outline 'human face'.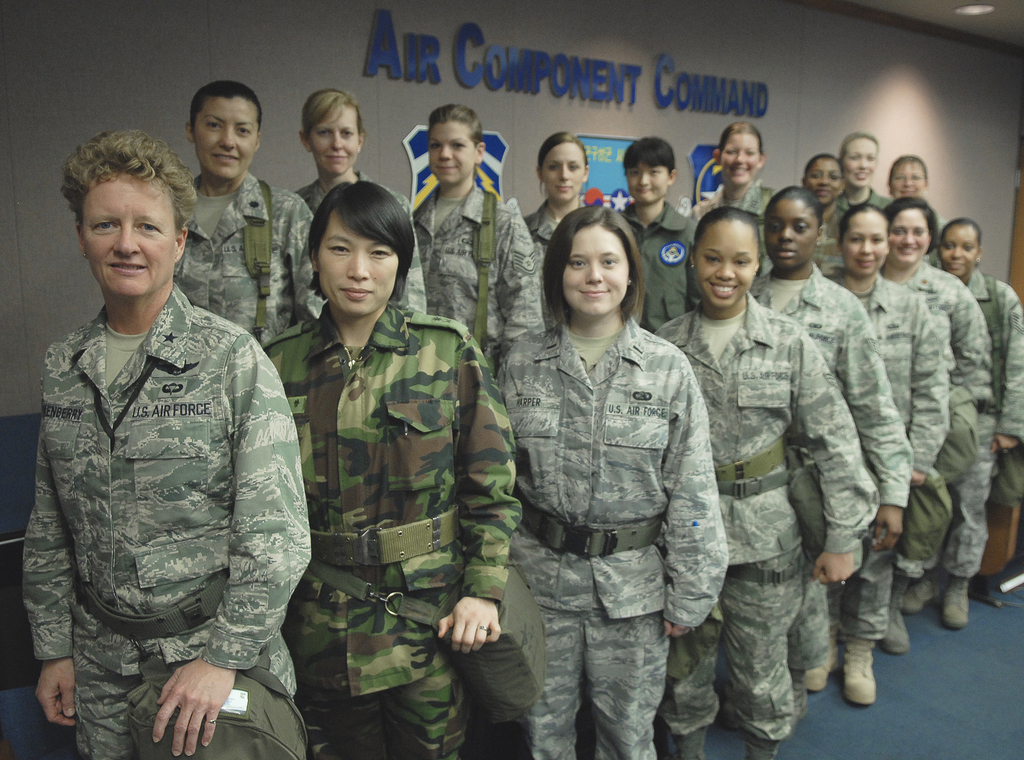
Outline: bbox=(765, 191, 822, 264).
